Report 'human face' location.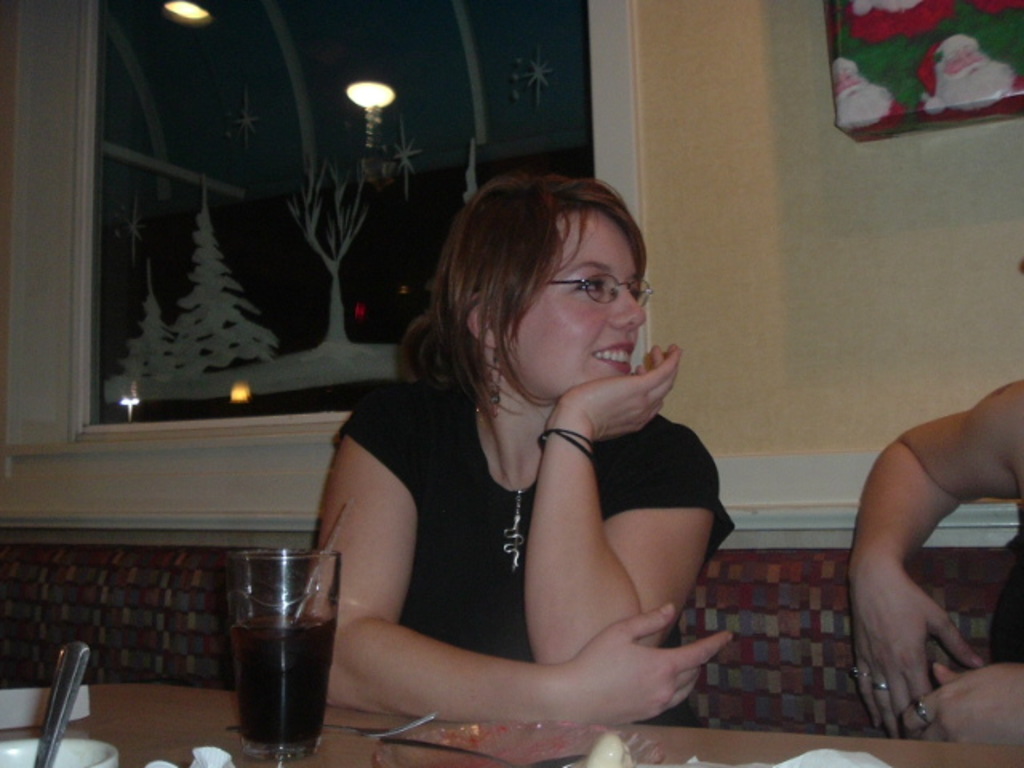
Report: pyautogui.locateOnScreen(510, 211, 653, 395).
